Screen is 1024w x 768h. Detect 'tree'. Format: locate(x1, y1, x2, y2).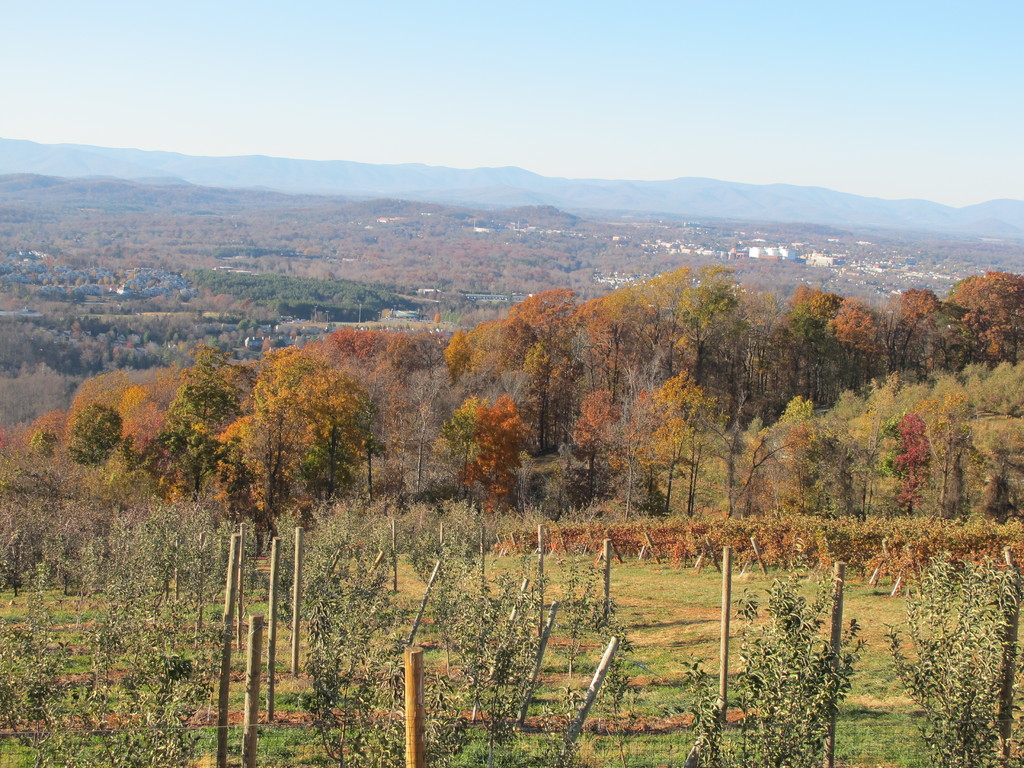
locate(67, 403, 125, 468).
